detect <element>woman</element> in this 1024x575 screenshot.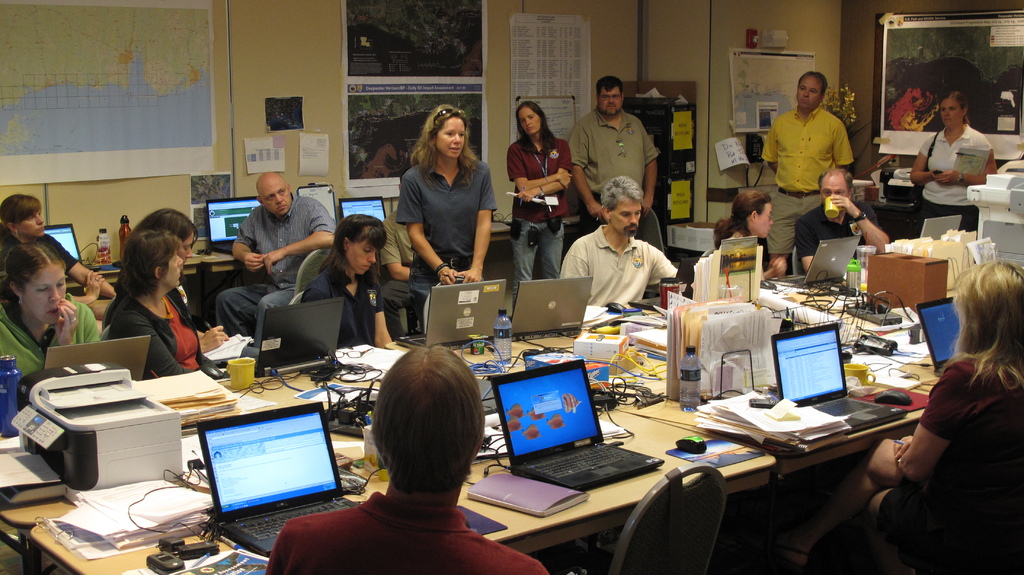
Detection: (x1=504, y1=101, x2=573, y2=301).
